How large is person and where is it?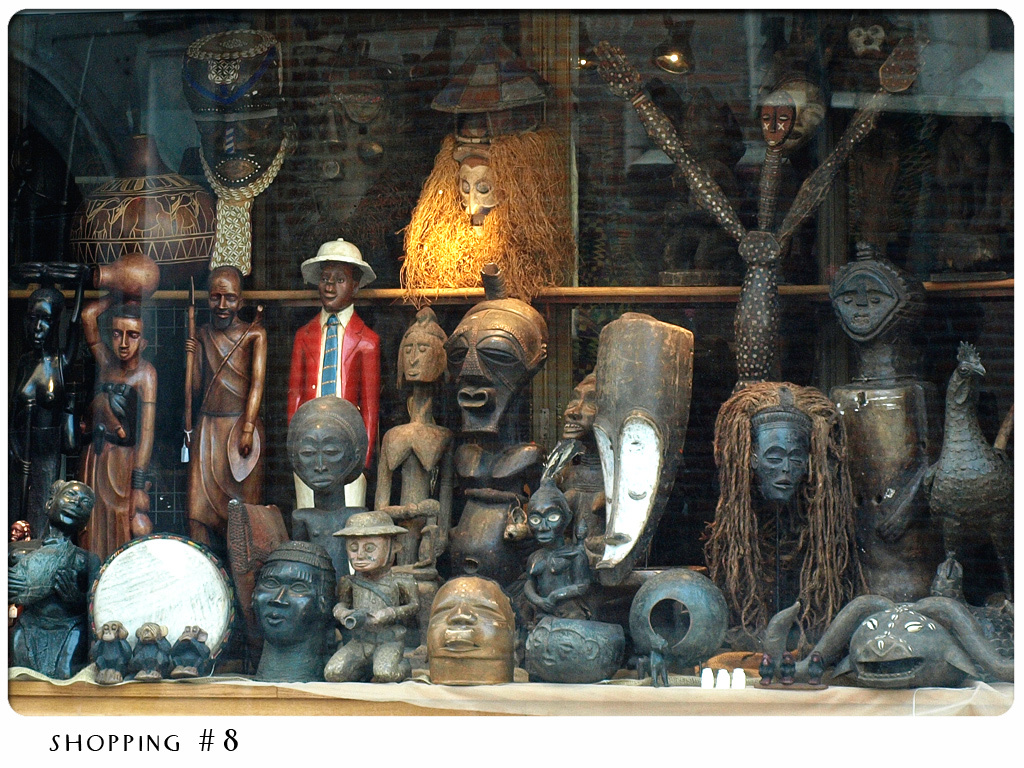
Bounding box: (left=695, top=384, right=854, bottom=659).
